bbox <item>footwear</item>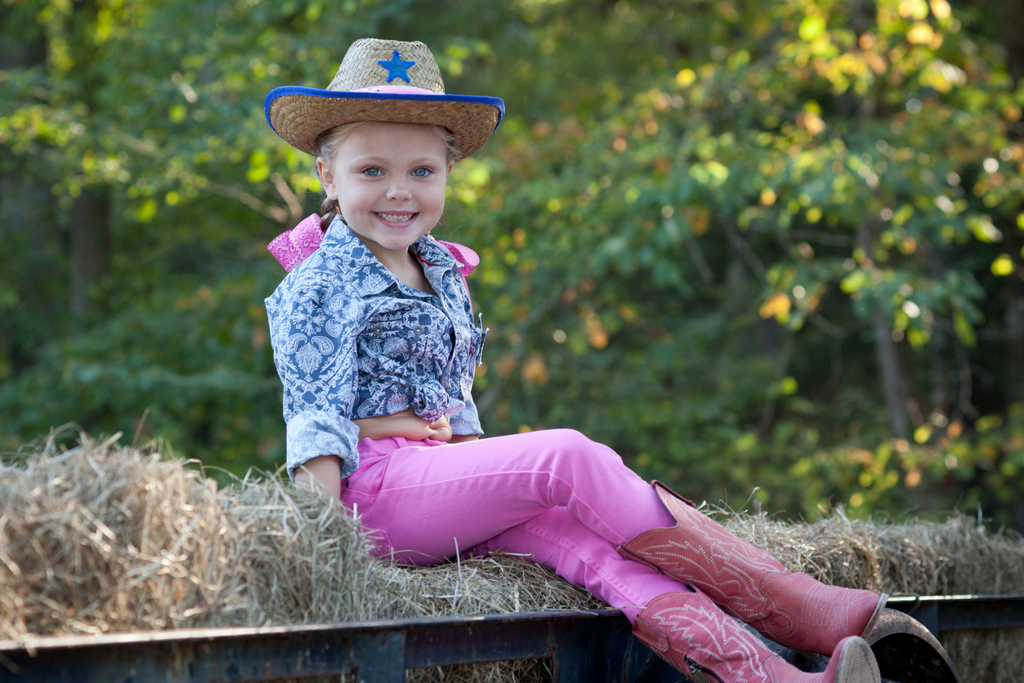
rect(620, 479, 890, 659)
